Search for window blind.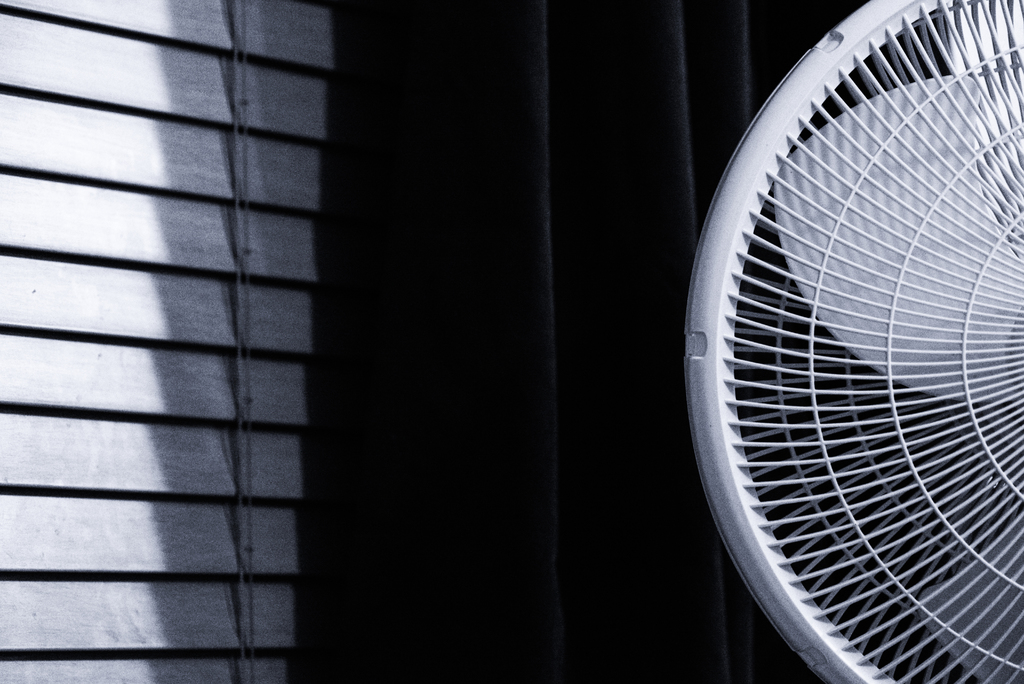
Found at bbox(0, 0, 337, 682).
